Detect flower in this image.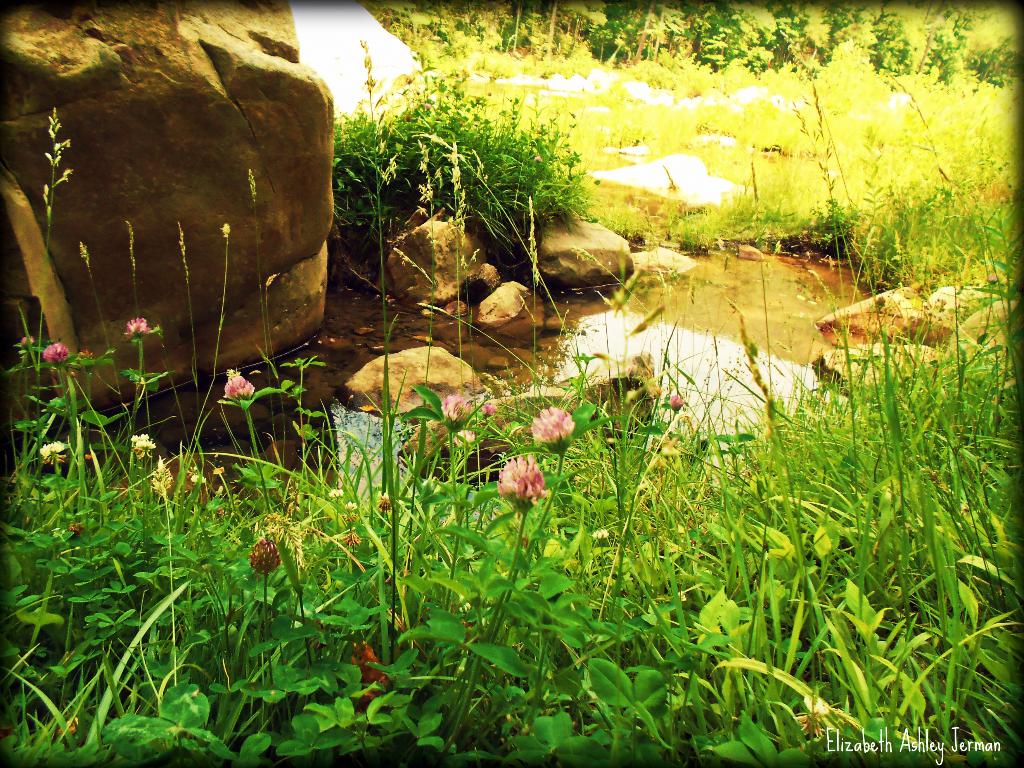
Detection: region(451, 429, 477, 451).
